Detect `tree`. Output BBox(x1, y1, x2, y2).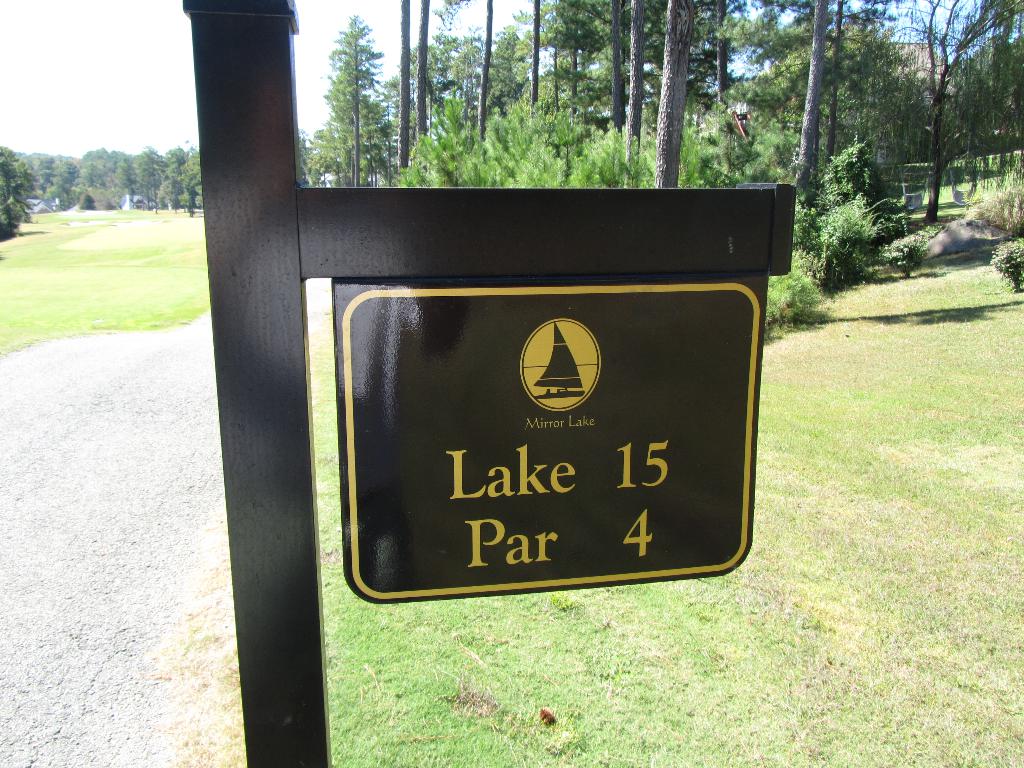
BBox(746, 124, 797, 180).
